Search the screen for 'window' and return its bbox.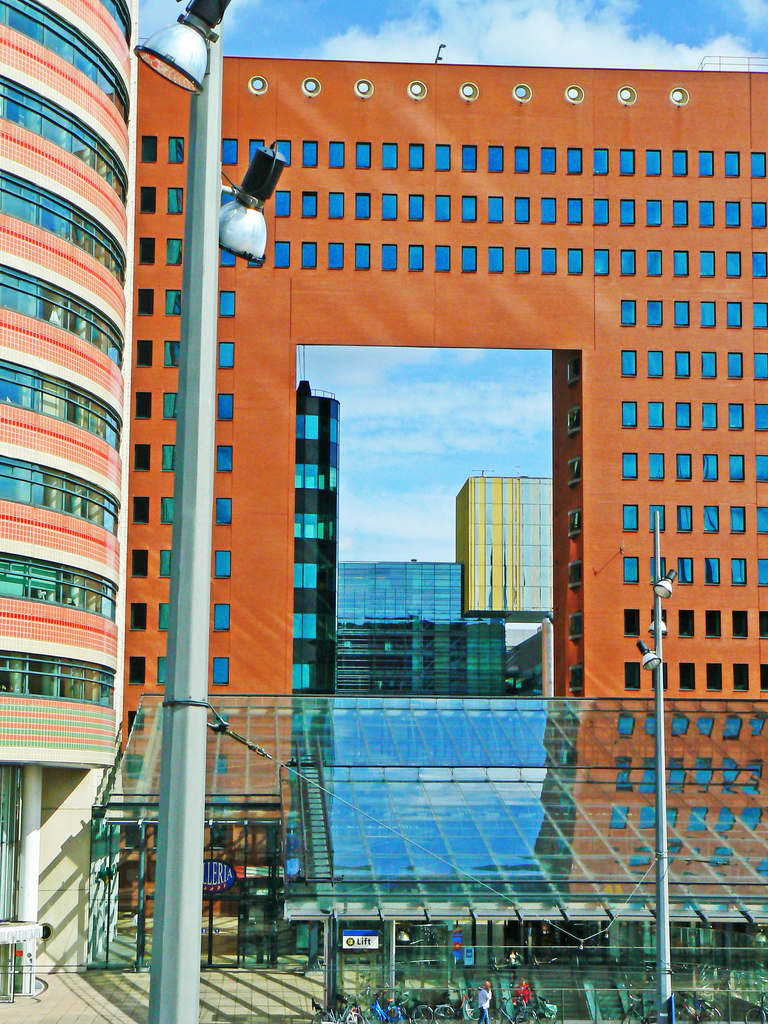
Found: detection(753, 247, 767, 277).
